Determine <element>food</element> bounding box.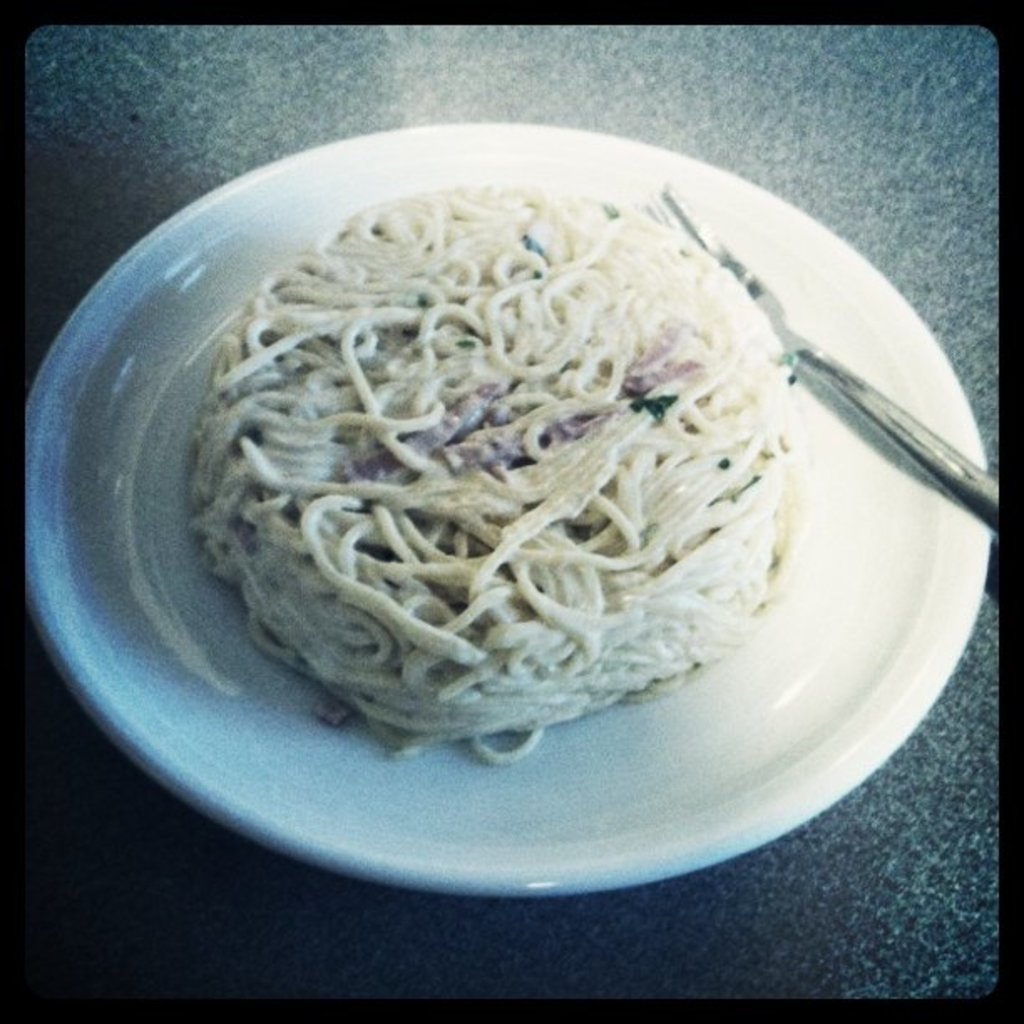
Determined: locate(333, 184, 674, 233).
